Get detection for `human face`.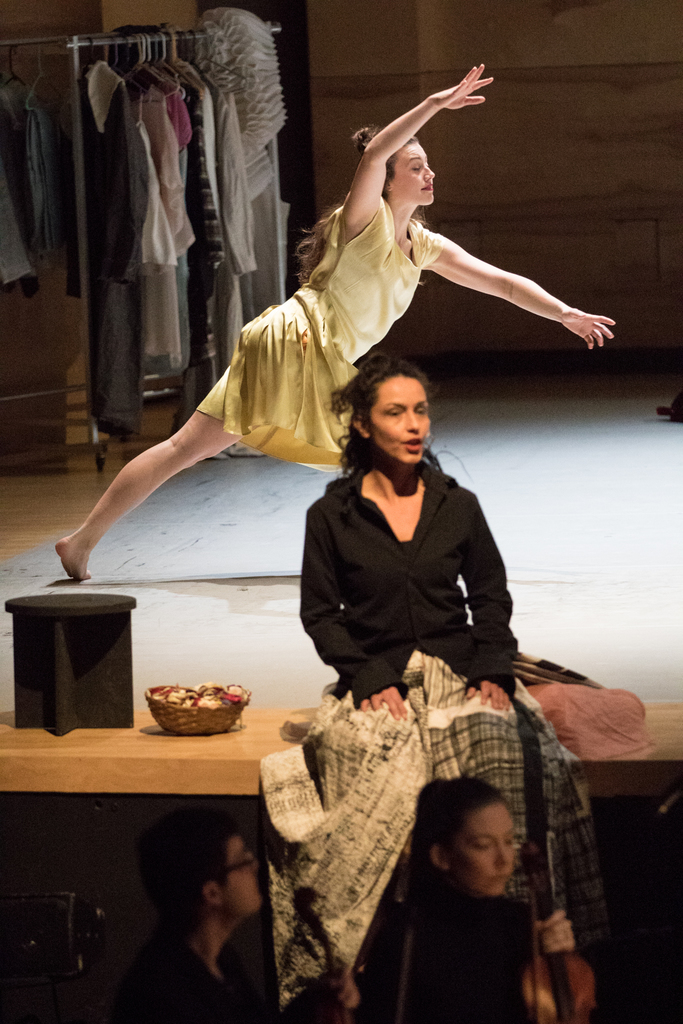
Detection: 393, 147, 436, 207.
